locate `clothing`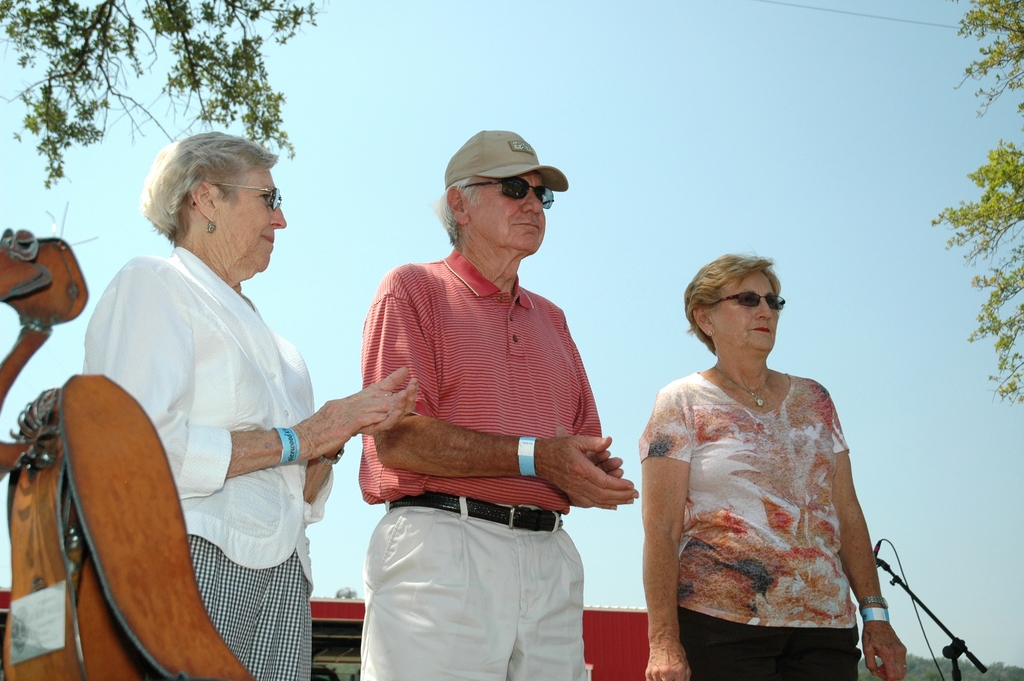
639 372 863 680
